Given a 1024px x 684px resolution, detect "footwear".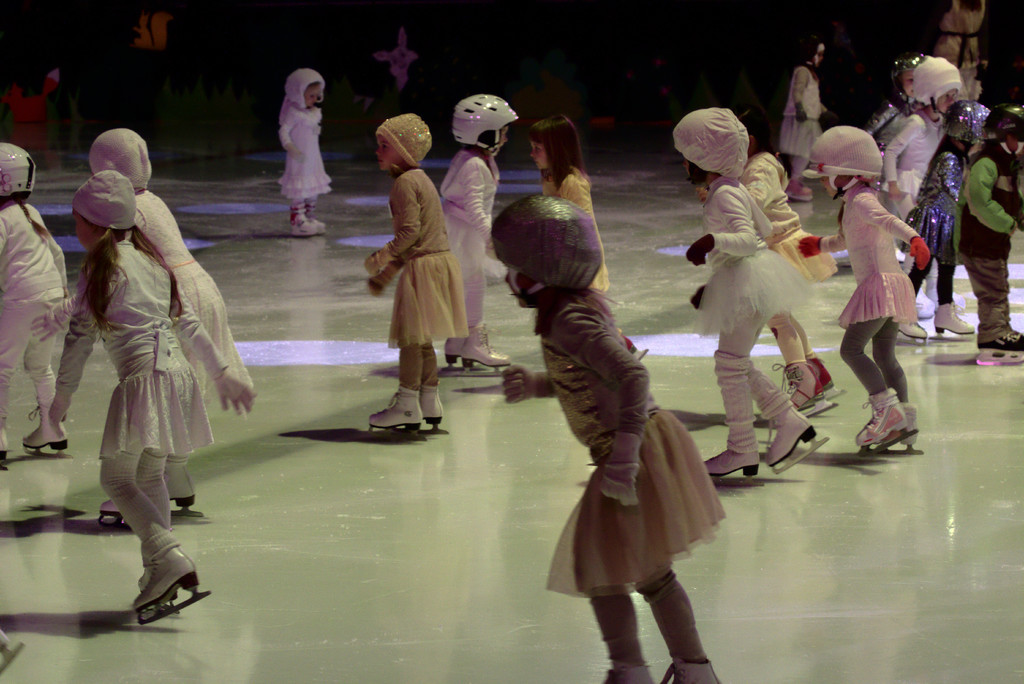
bbox=(94, 493, 123, 522).
